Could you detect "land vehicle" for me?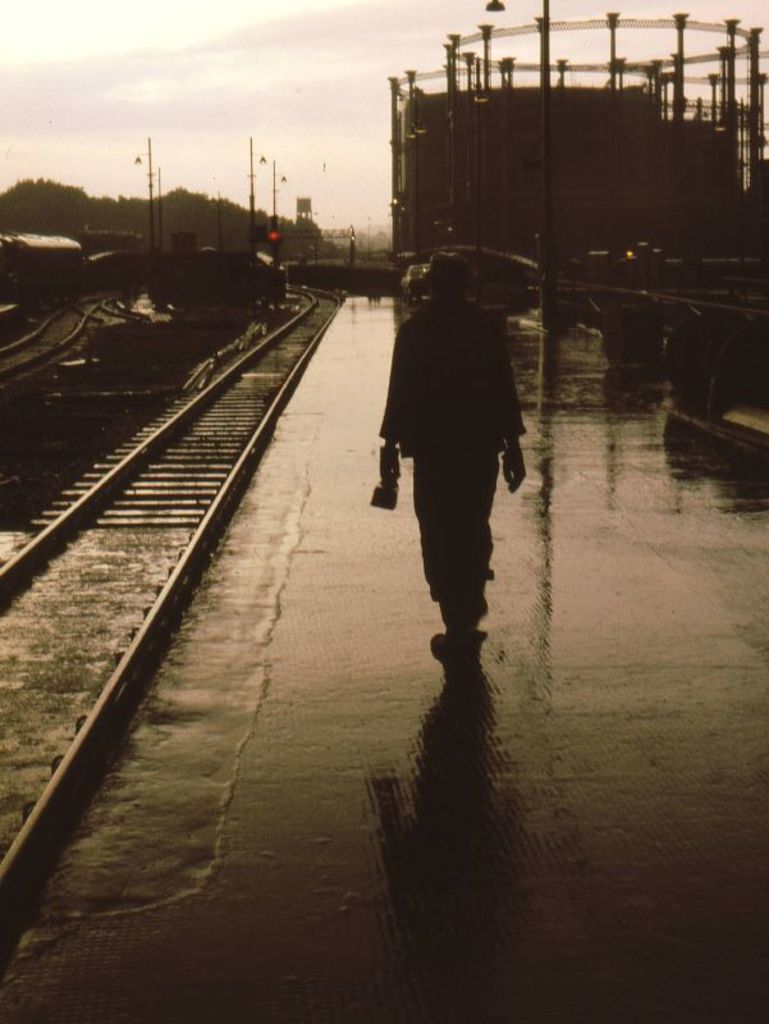
Detection result: region(0, 239, 86, 306).
